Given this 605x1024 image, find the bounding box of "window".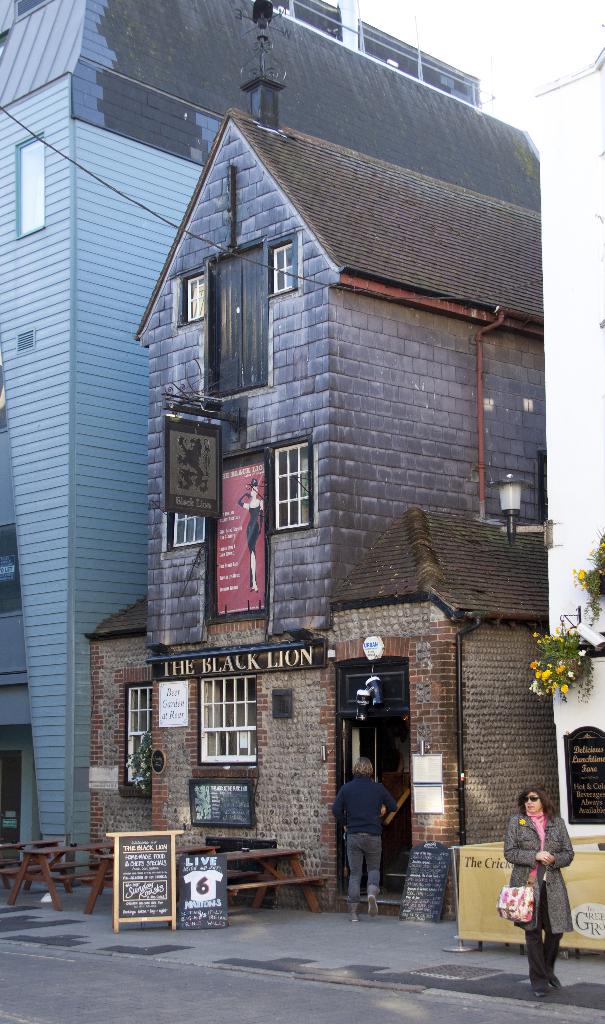
x1=181, y1=257, x2=211, y2=330.
